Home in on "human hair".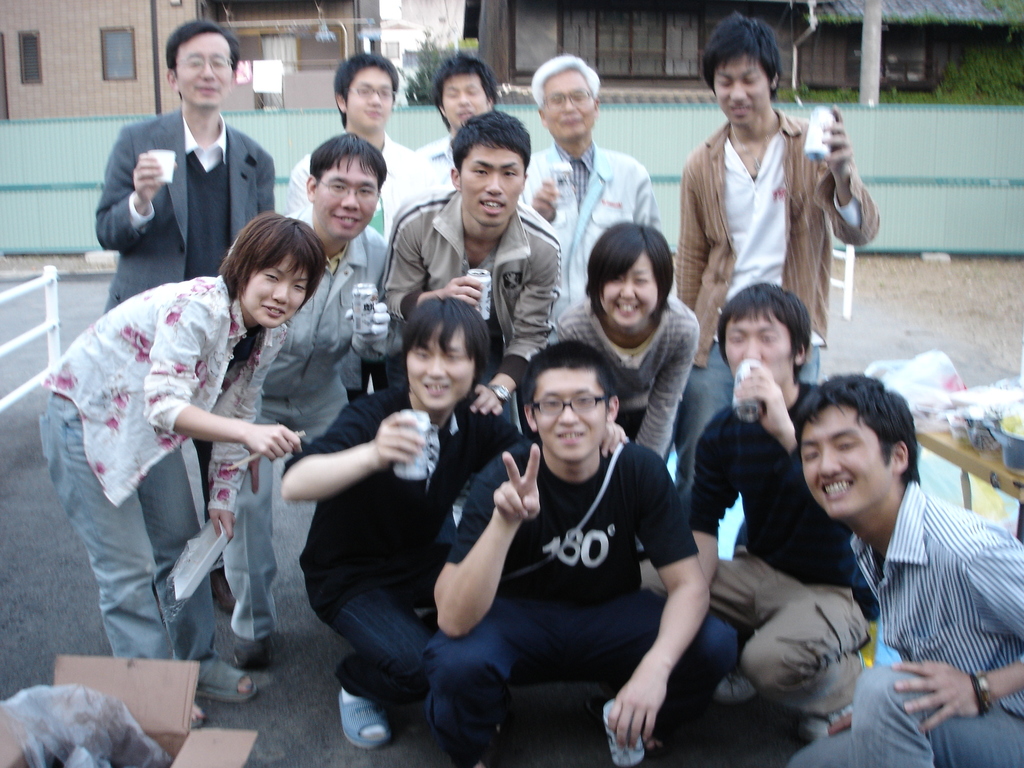
Homed in at bbox=[163, 19, 242, 77].
